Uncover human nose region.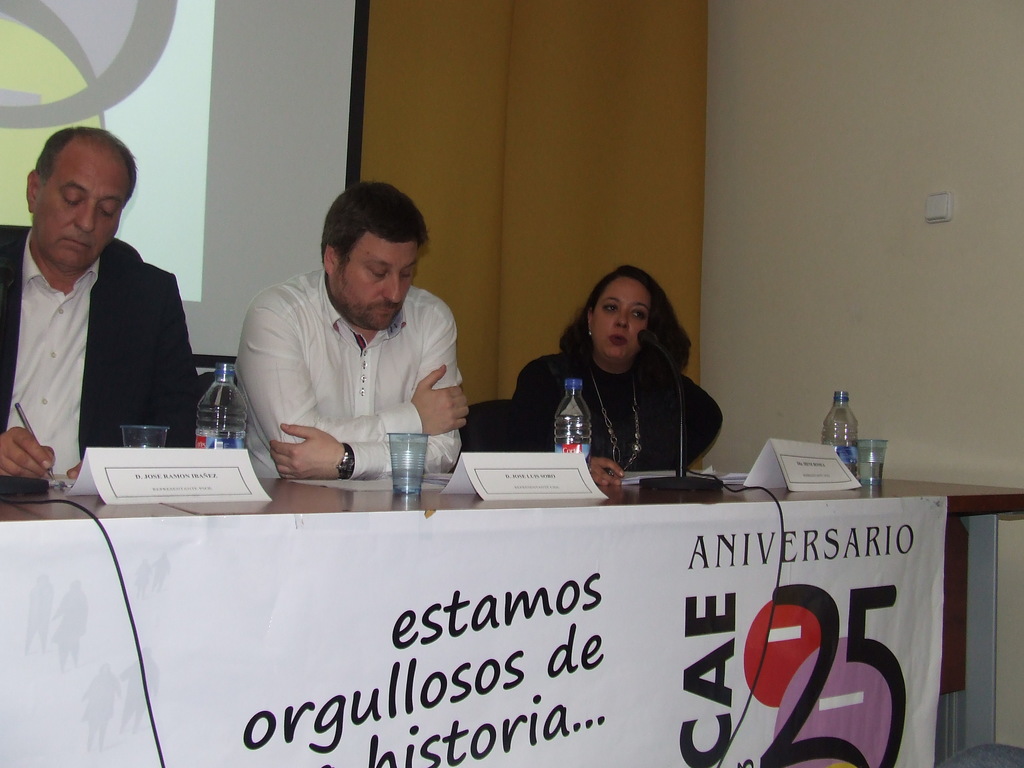
Uncovered: box=[72, 202, 99, 234].
